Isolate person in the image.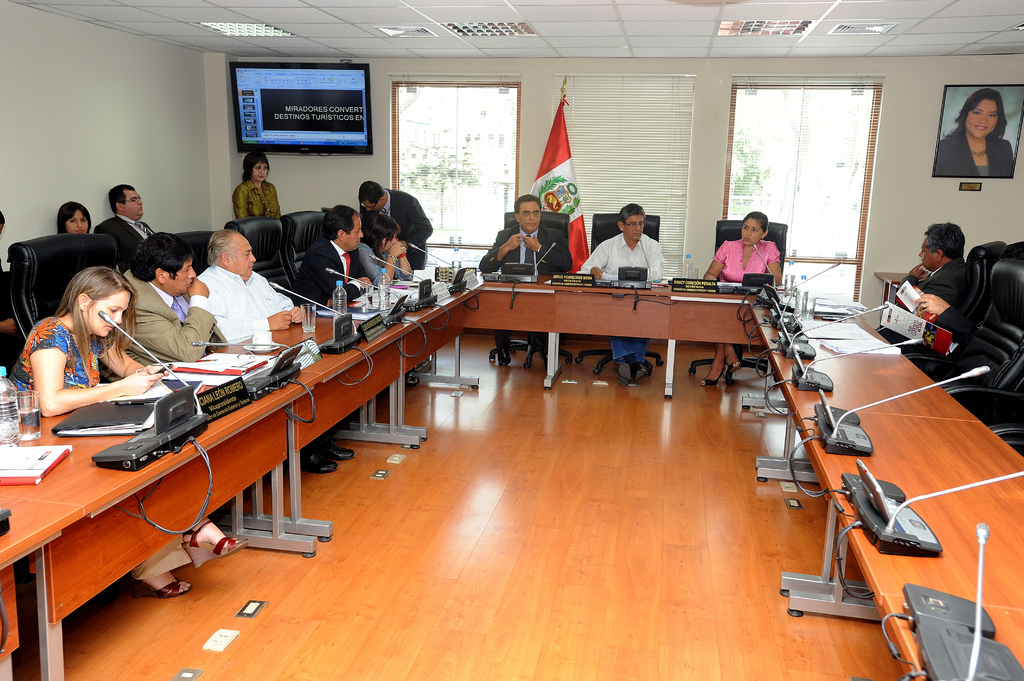
Isolated region: locate(358, 178, 431, 269).
